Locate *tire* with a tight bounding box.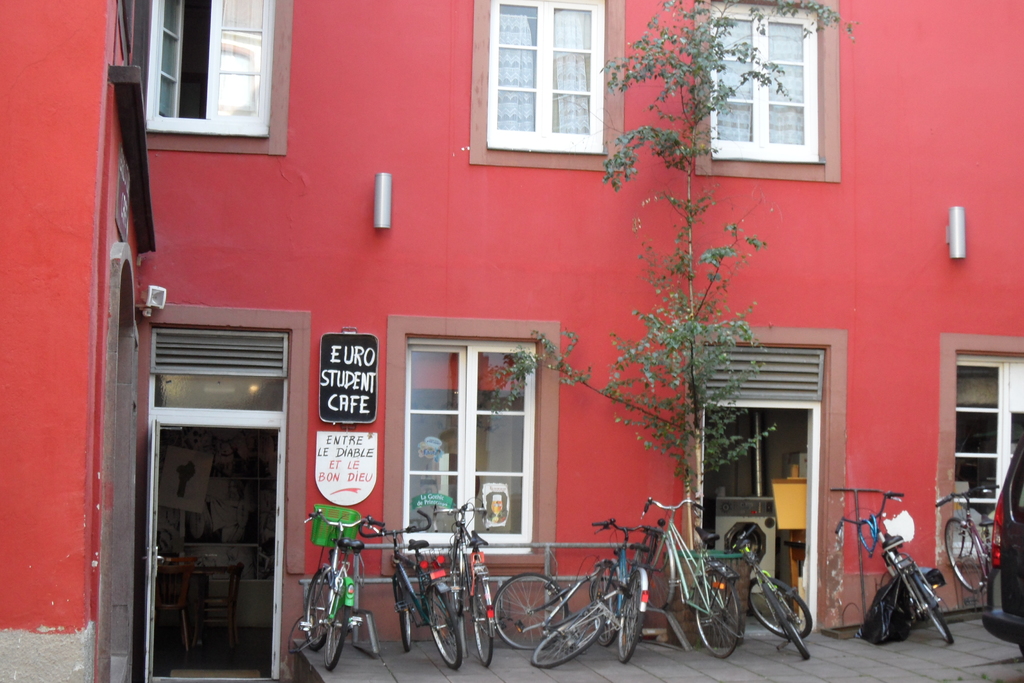
[758, 580, 813, 661].
